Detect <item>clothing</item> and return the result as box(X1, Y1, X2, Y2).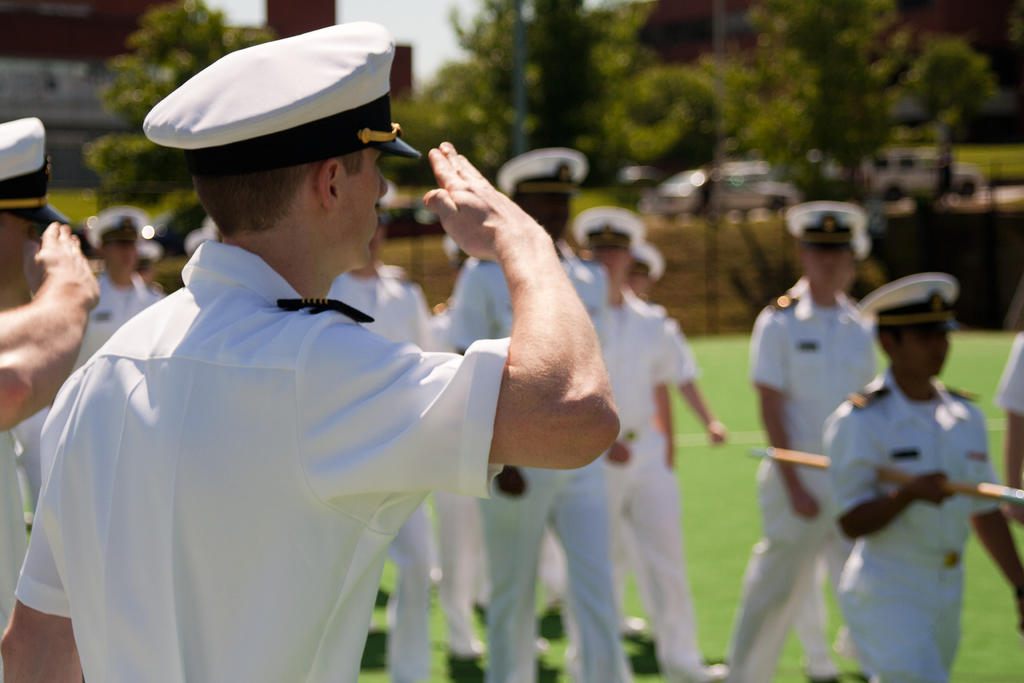
box(995, 329, 1023, 411).
